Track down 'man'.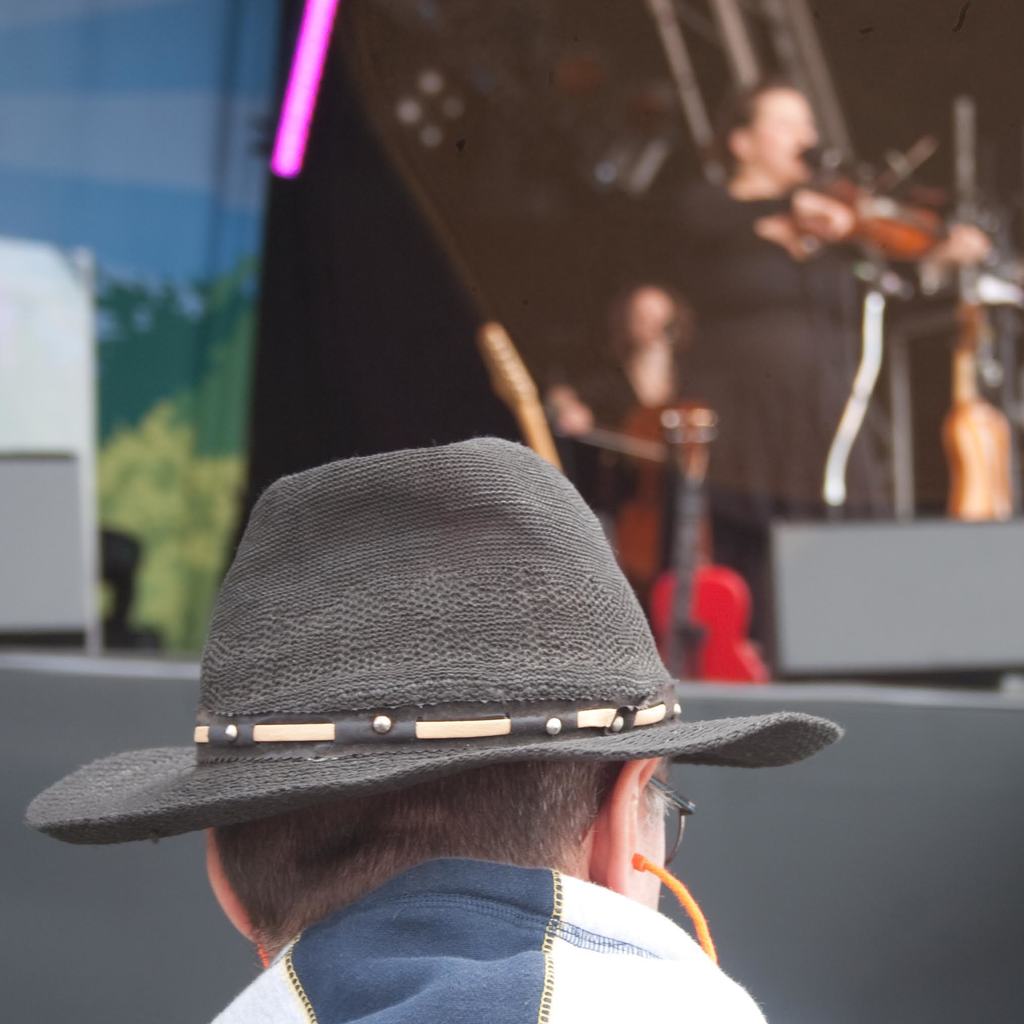
Tracked to <box>53,347,940,1023</box>.
